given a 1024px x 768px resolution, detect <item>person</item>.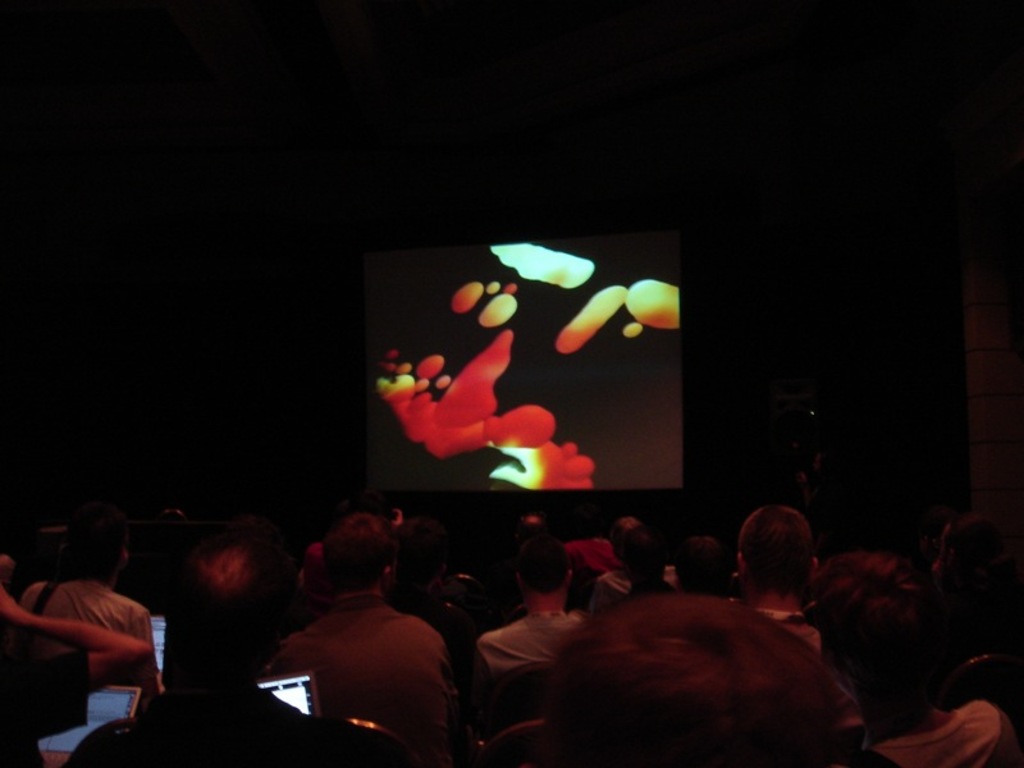
(255,521,457,756).
